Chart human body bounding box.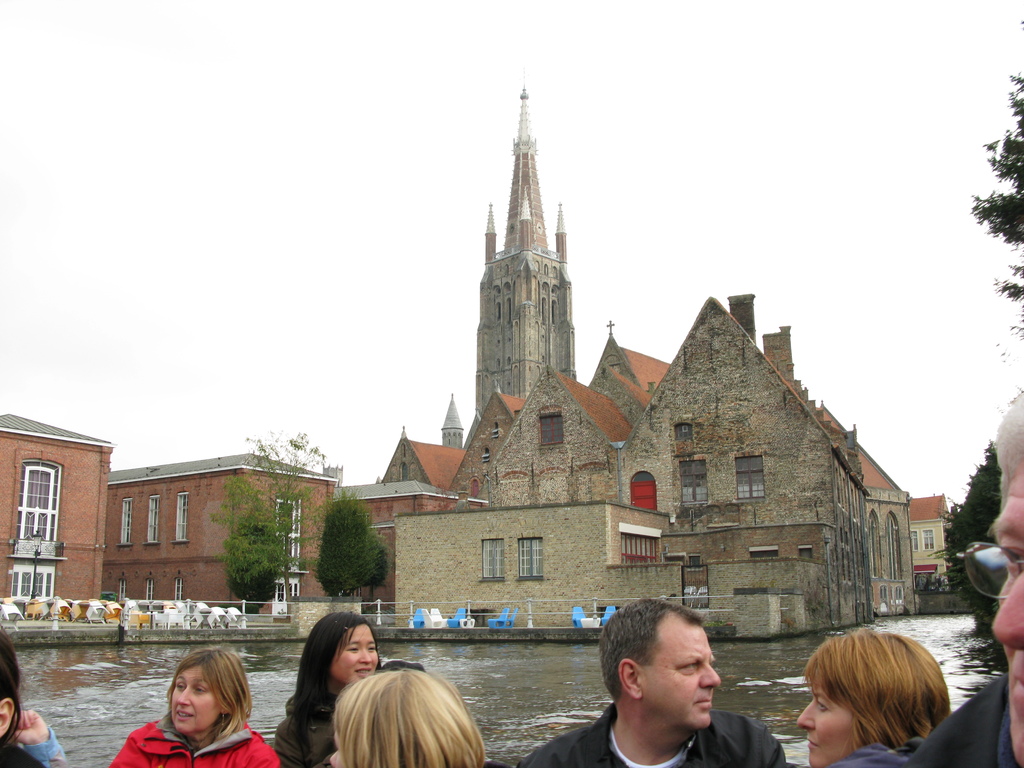
Charted: BBox(908, 395, 1023, 766).
